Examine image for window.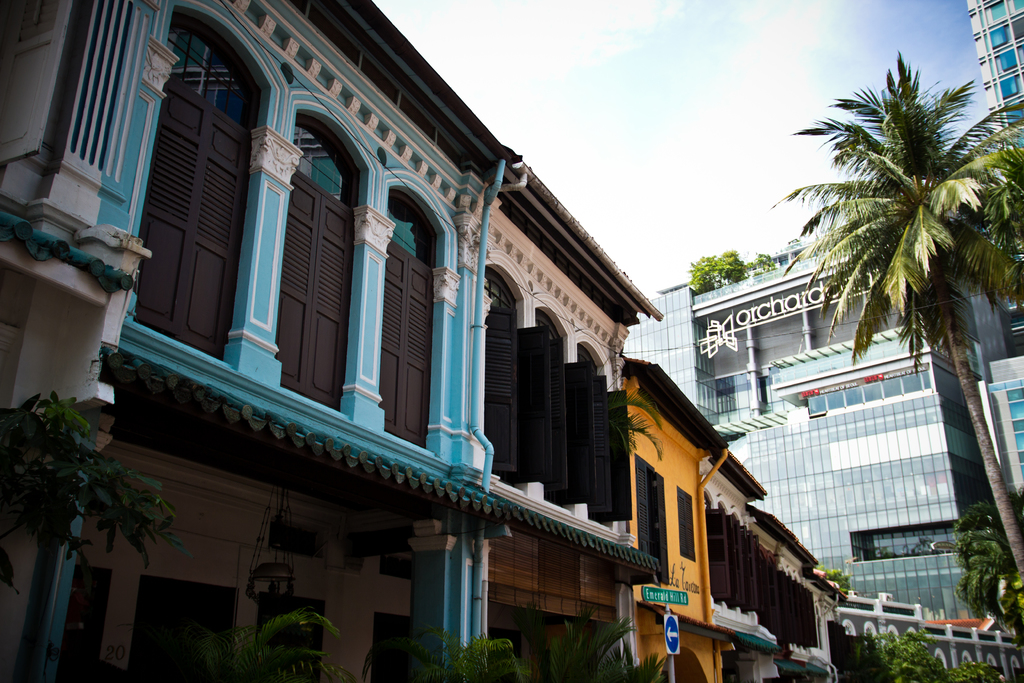
Examination result: [left=726, top=532, right=766, bottom=636].
